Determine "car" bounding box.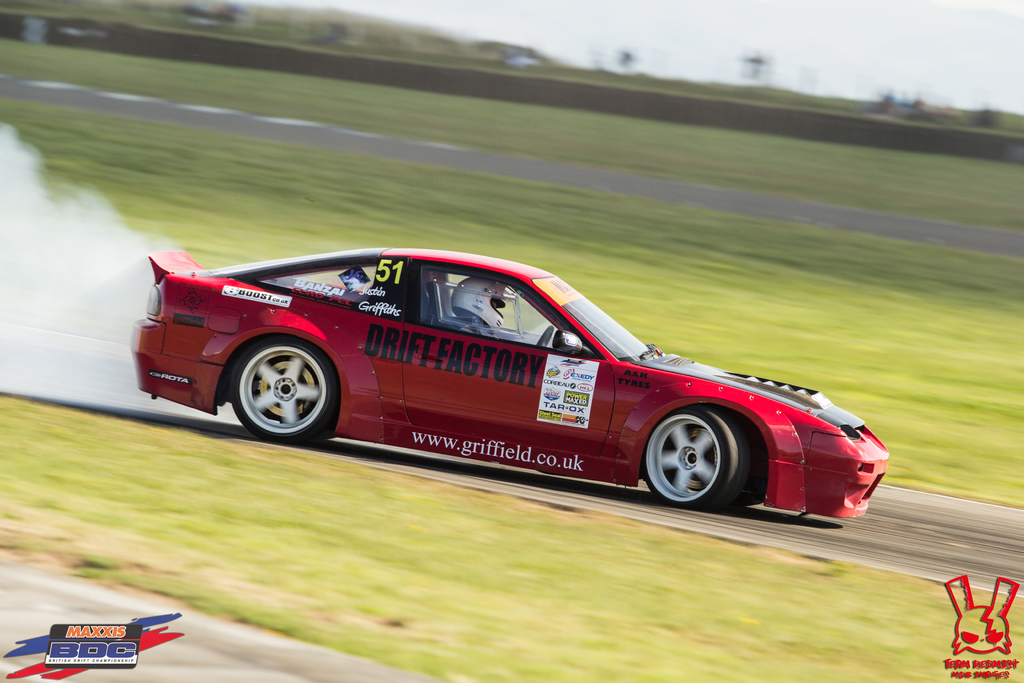
Determined: rect(129, 243, 899, 522).
